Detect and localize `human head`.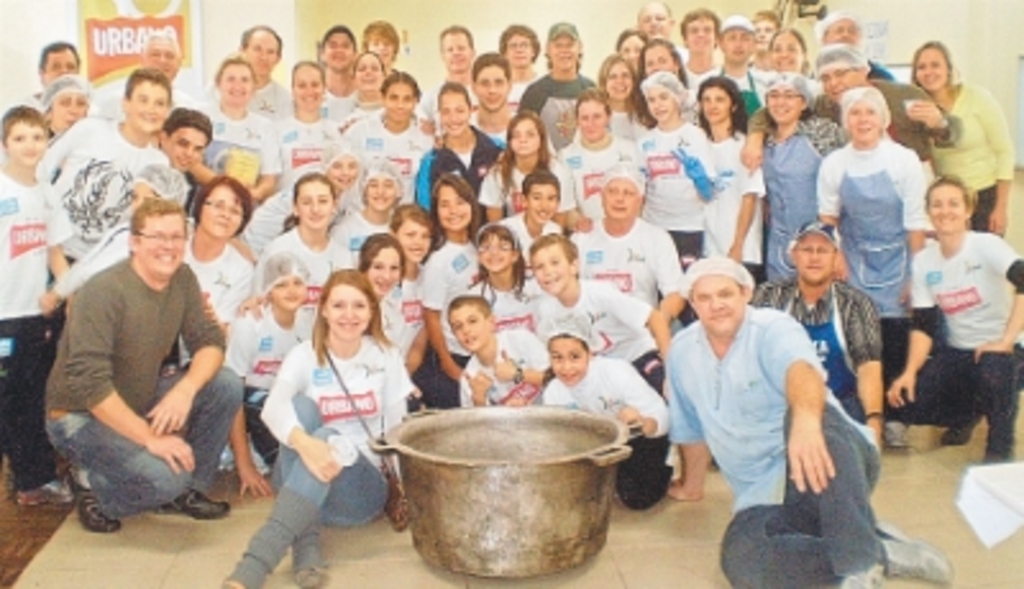
Localized at <bbox>596, 54, 643, 102</bbox>.
